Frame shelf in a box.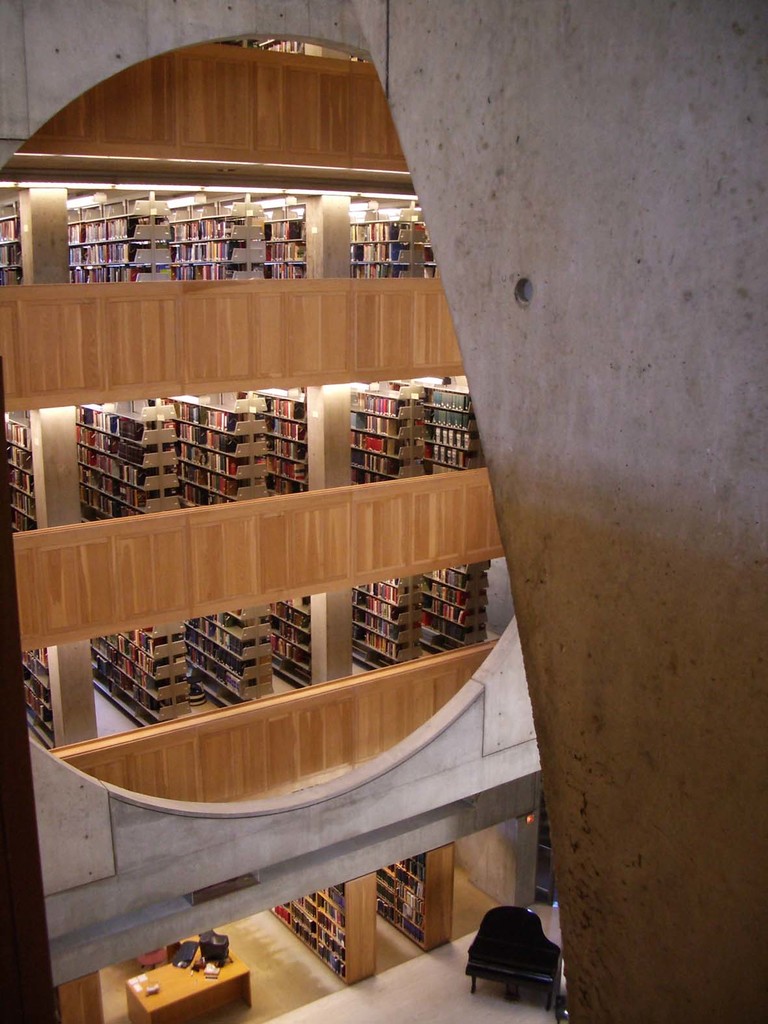
<bbox>168, 213, 251, 281</bbox>.
